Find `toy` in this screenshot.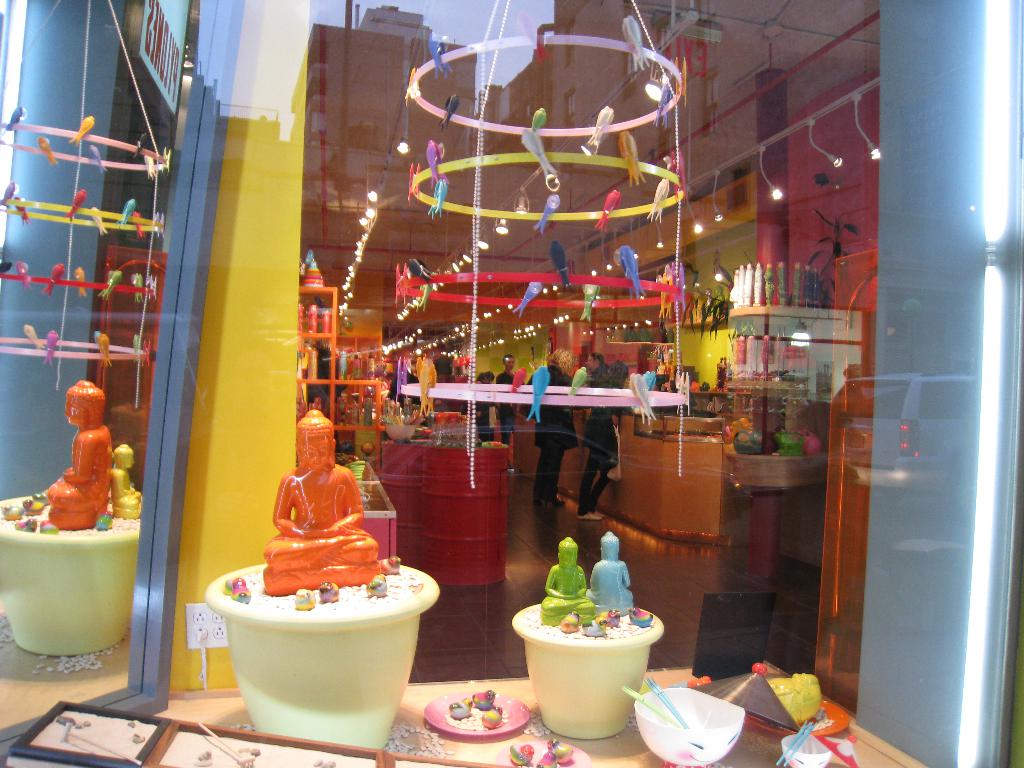
The bounding box for `toy` is [x1=778, y1=426, x2=804, y2=456].
